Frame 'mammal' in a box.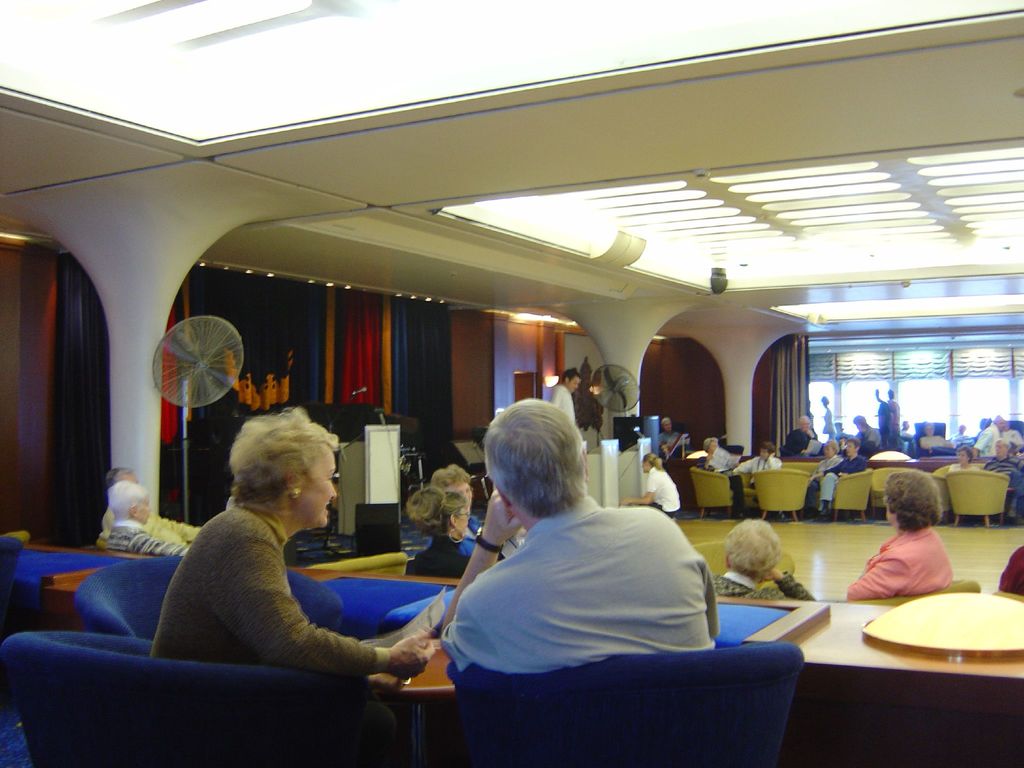
select_region(808, 437, 870, 522).
